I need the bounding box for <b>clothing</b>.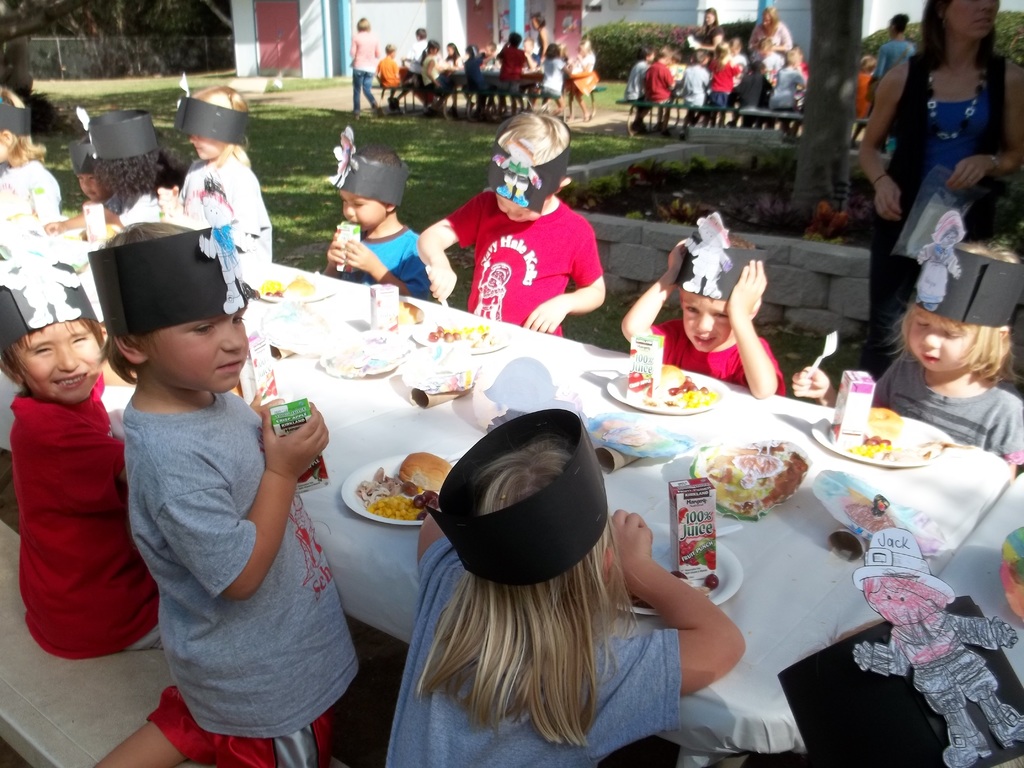
Here it is: x1=417 y1=52 x2=444 y2=101.
